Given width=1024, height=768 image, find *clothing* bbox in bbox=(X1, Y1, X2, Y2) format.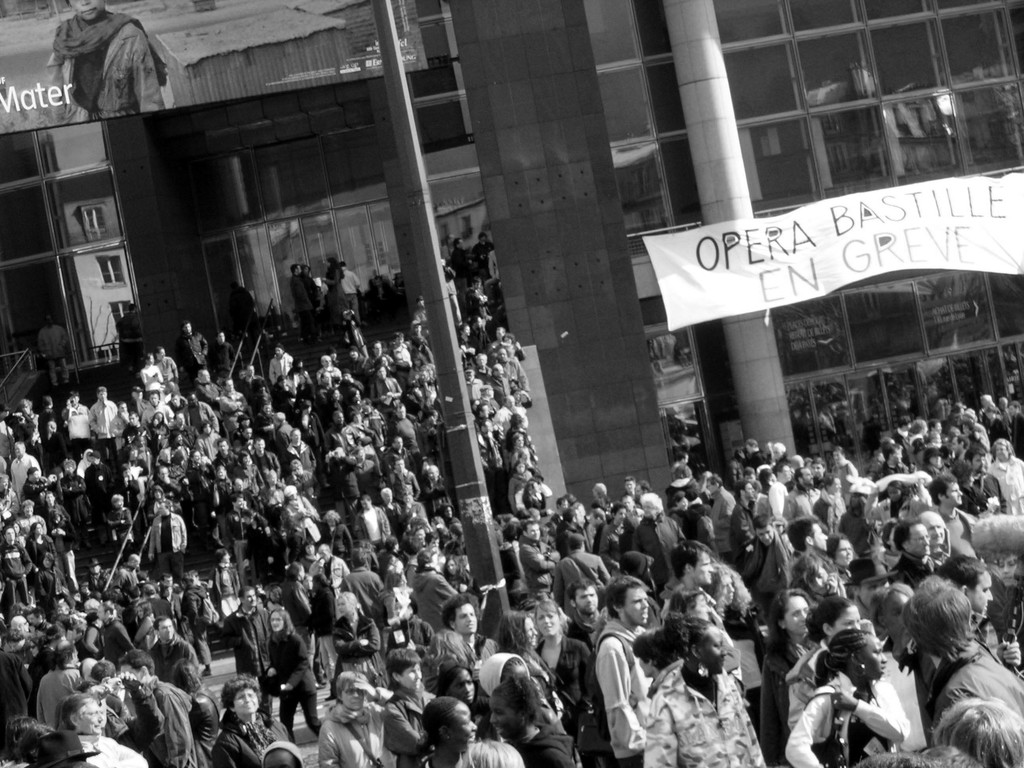
bbox=(137, 680, 198, 767).
